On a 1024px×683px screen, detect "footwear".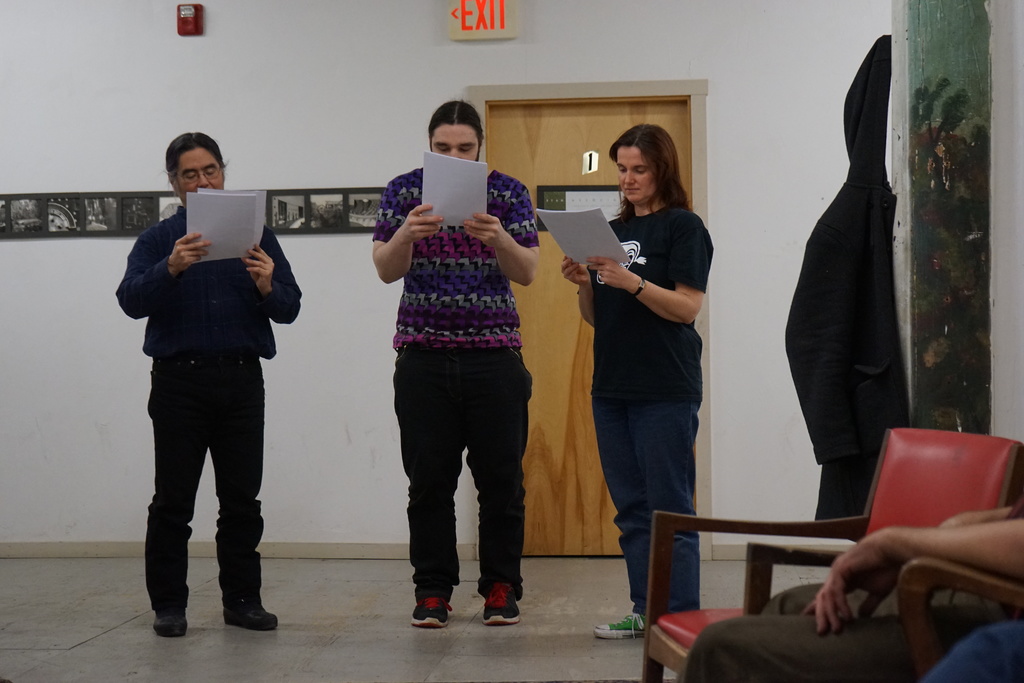
select_region(223, 594, 285, 636).
